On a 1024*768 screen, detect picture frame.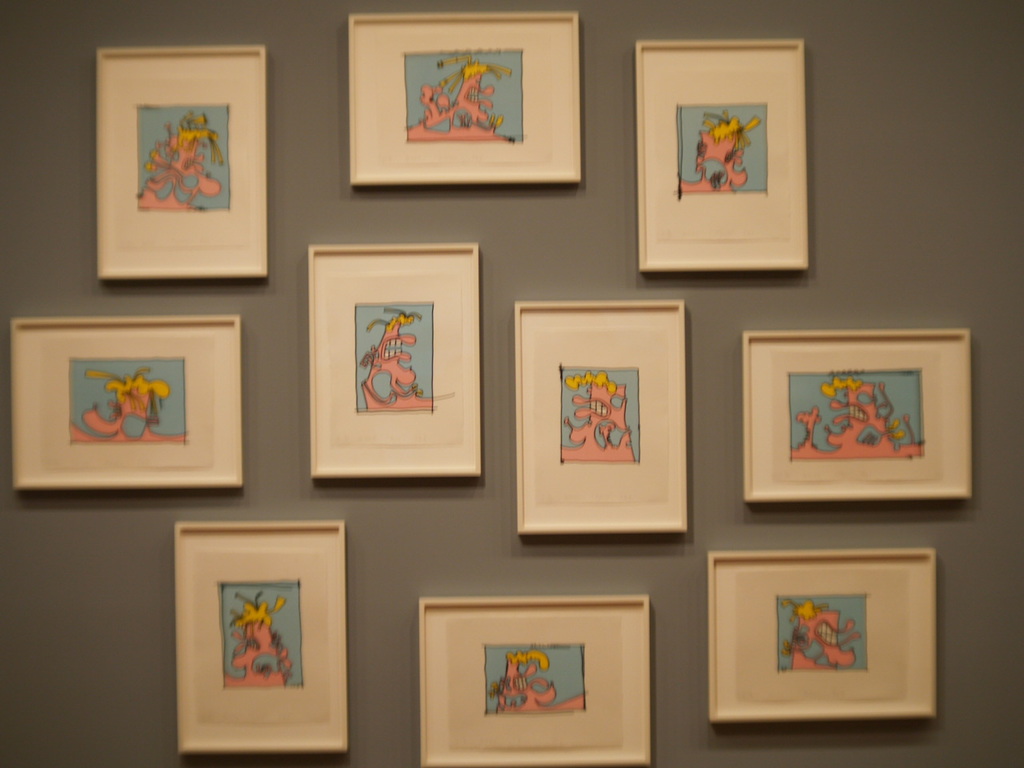
(left=174, top=522, right=350, bottom=752).
